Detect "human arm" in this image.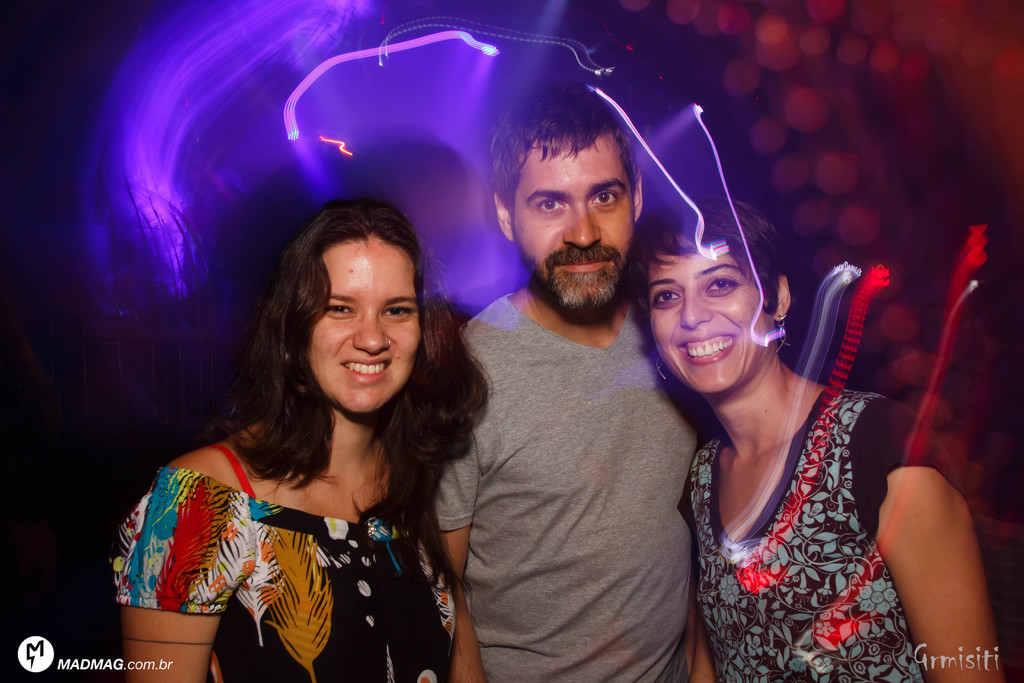
Detection: bbox=(676, 600, 721, 682).
